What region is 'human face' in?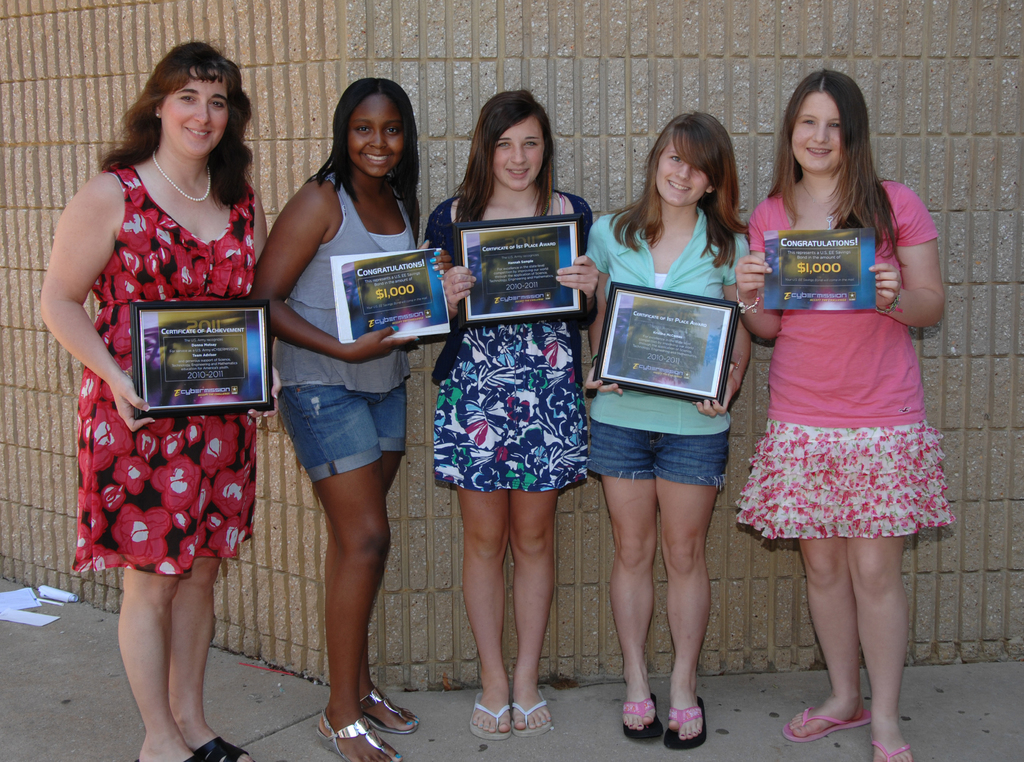
detection(159, 71, 232, 158).
